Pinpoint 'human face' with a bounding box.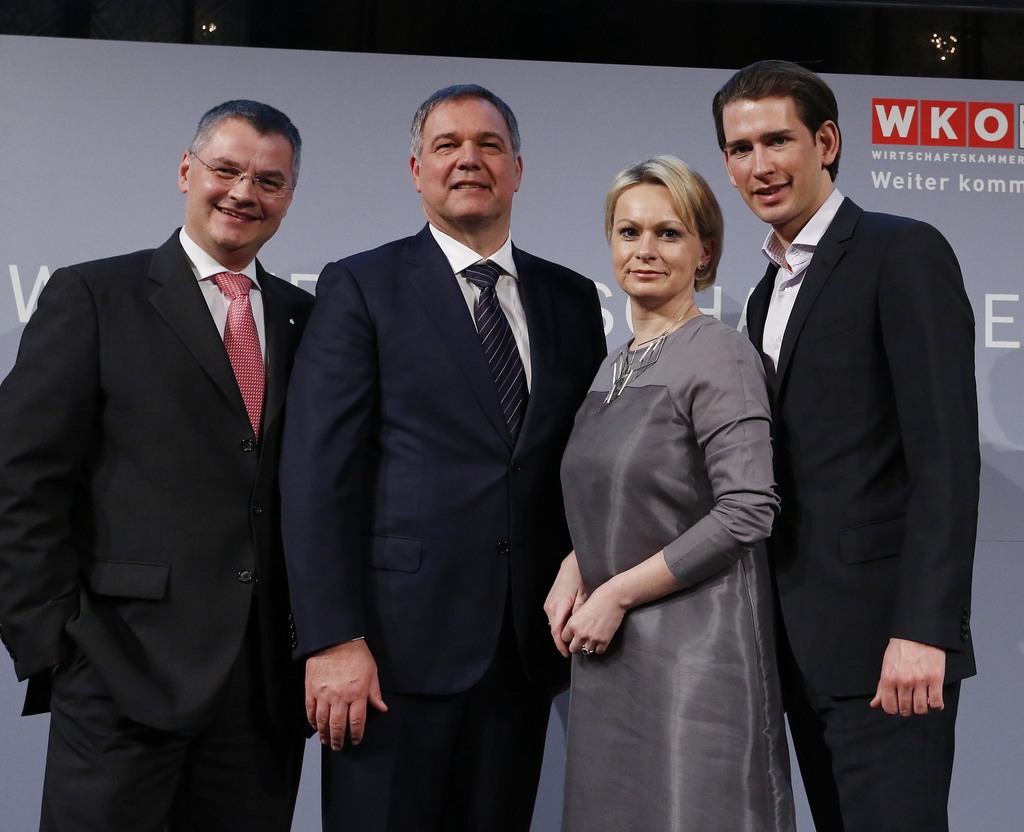
box=[417, 99, 514, 222].
